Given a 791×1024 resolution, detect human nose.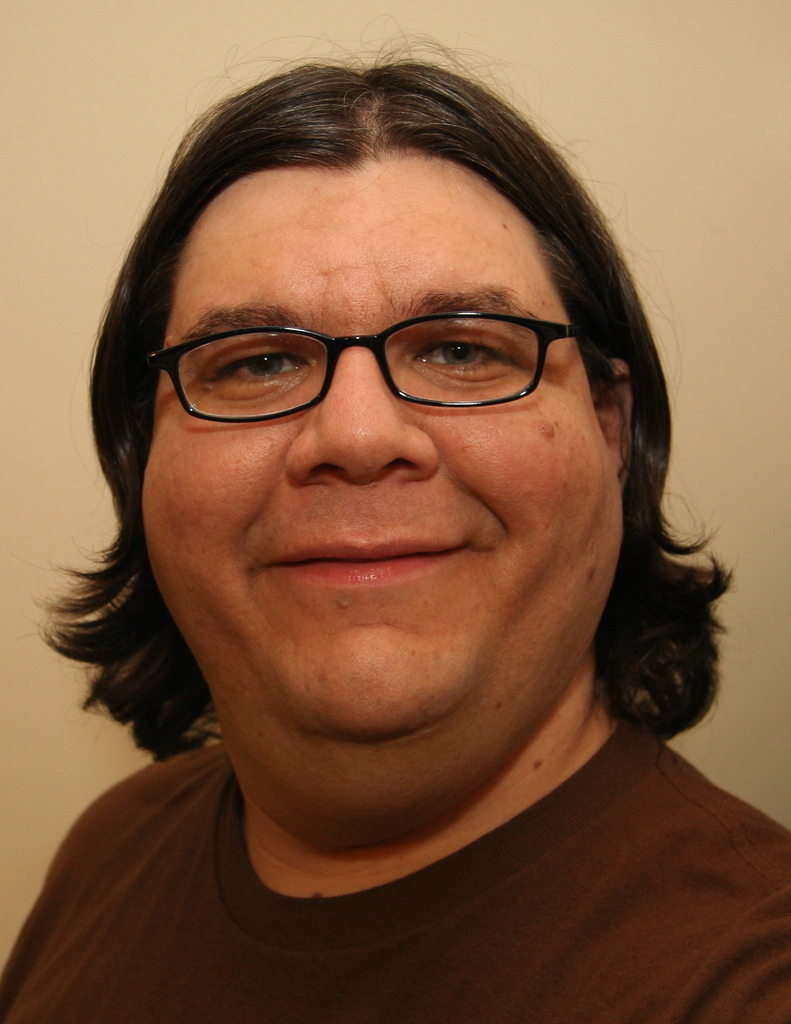
left=289, top=345, right=442, bottom=479.
